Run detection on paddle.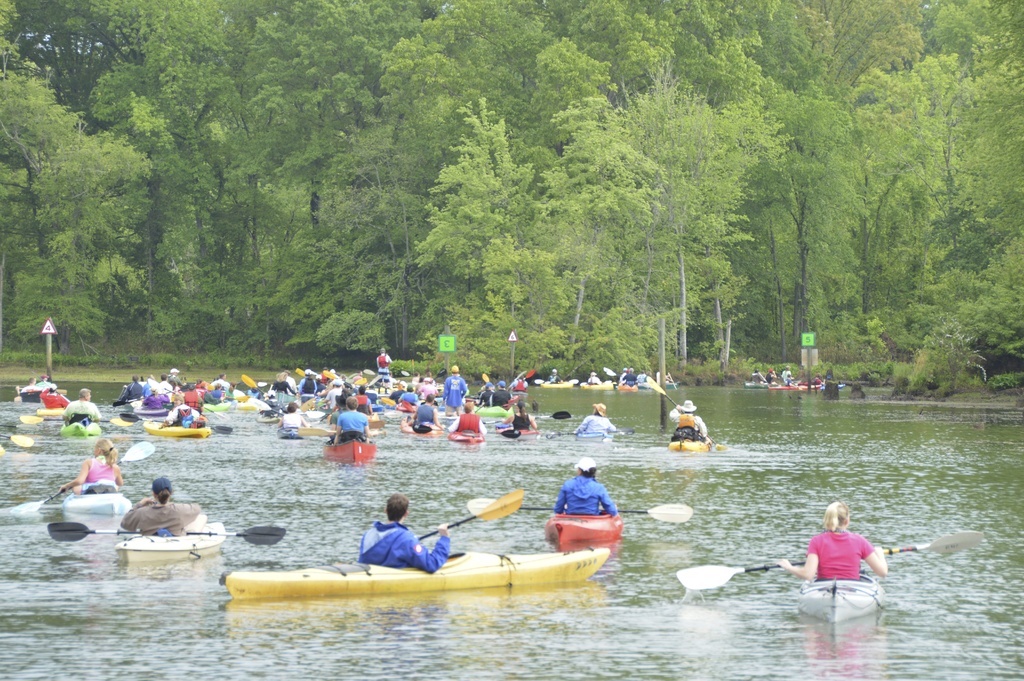
Result: l=385, t=398, r=397, b=409.
